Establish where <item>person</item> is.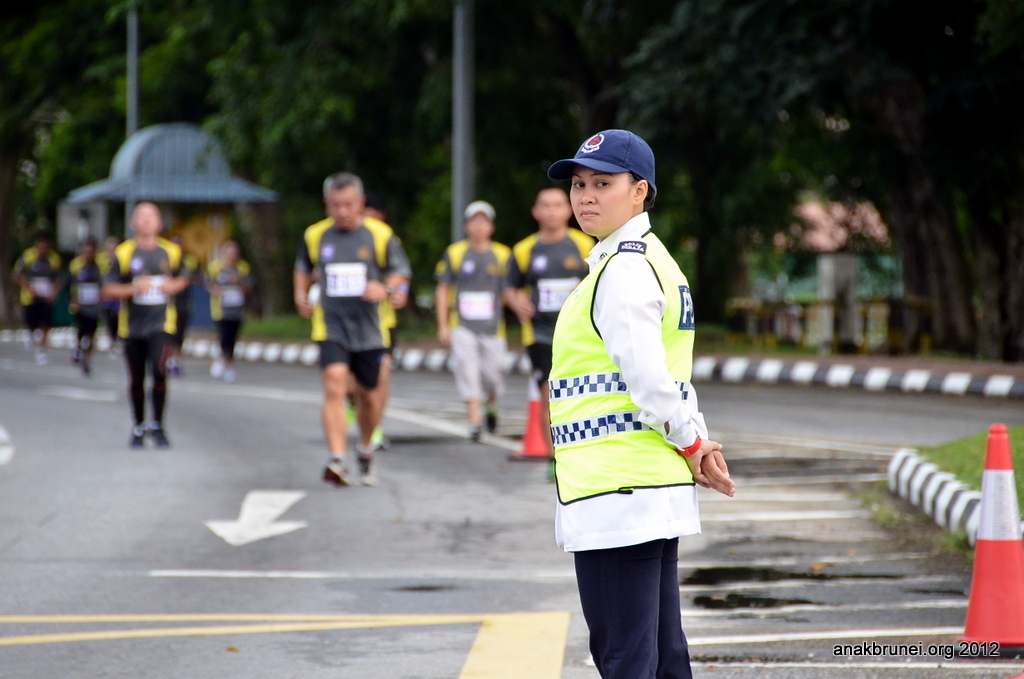
Established at Rect(505, 183, 590, 480).
